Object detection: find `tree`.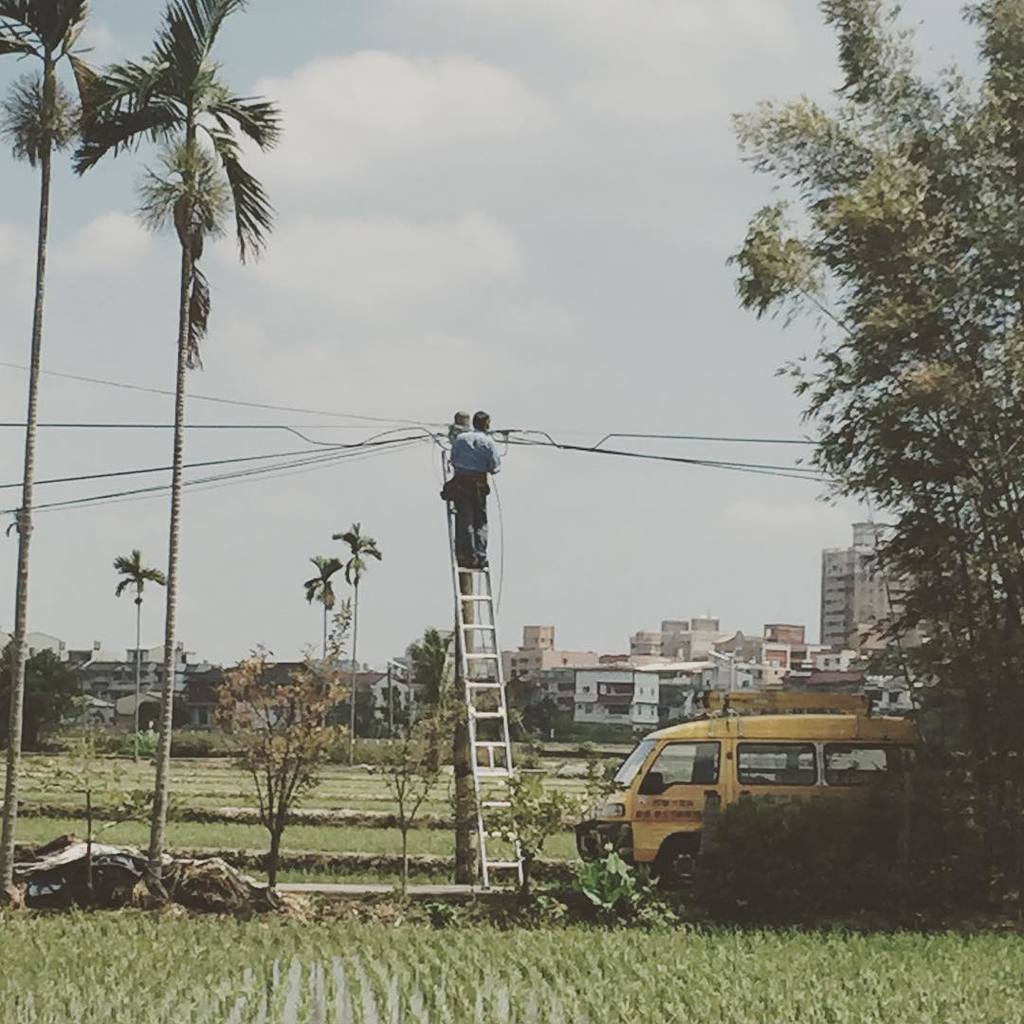
57/0/294/907.
